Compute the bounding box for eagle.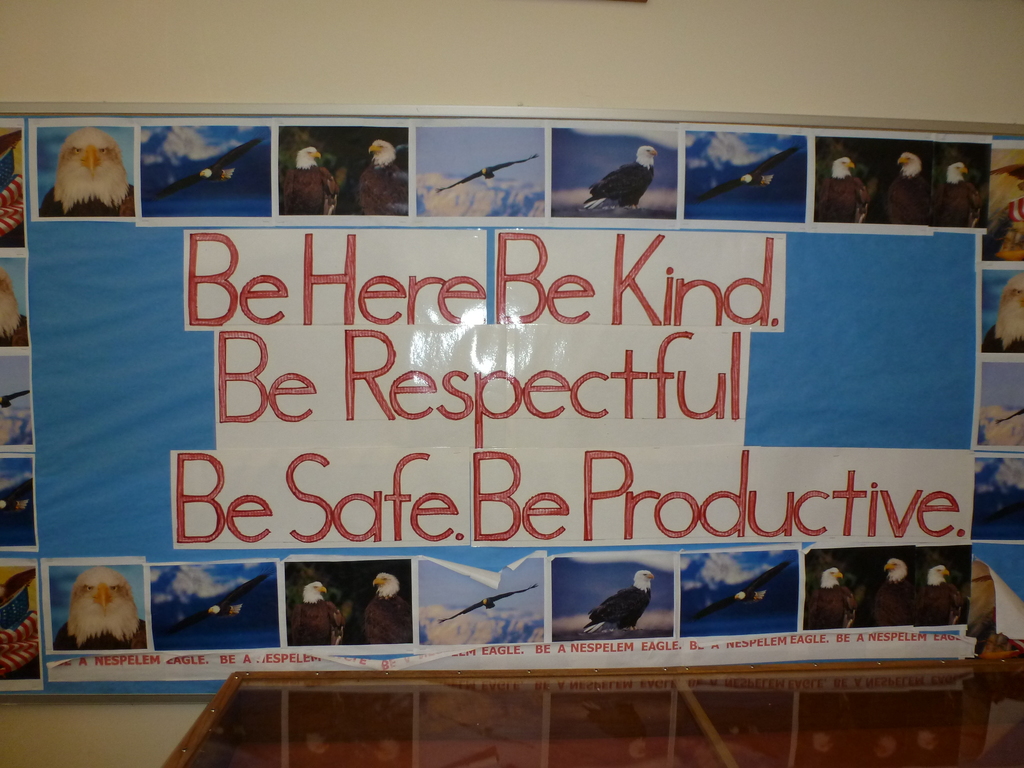
865:556:911:633.
